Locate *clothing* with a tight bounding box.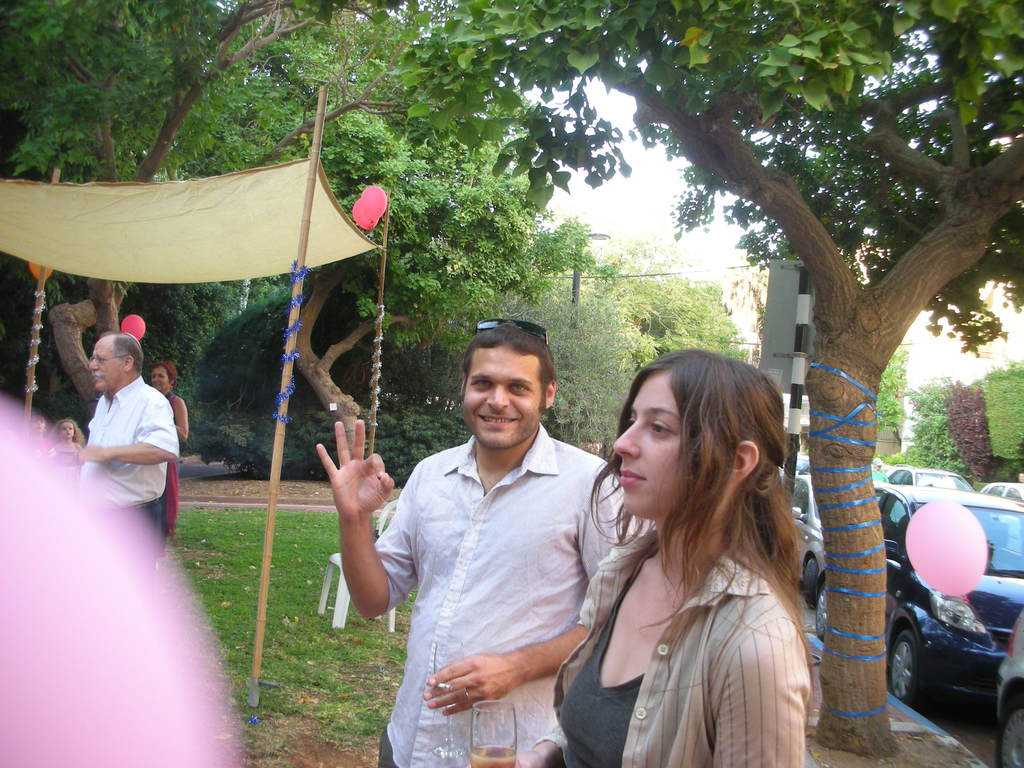
rect(156, 387, 181, 546).
